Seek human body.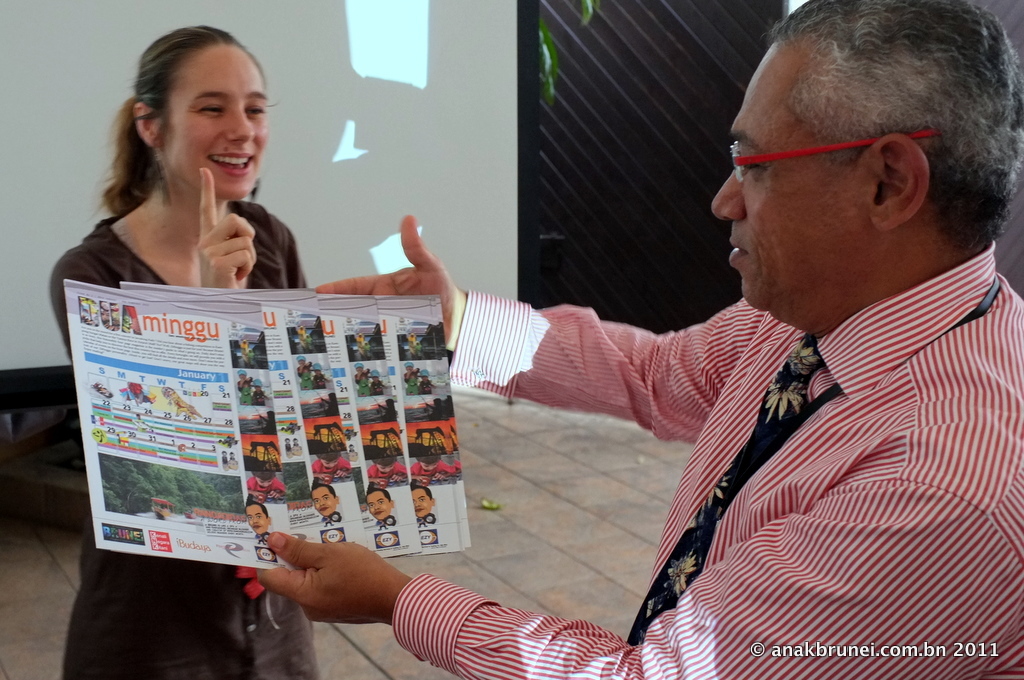
x1=356, y1=361, x2=370, y2=395.
